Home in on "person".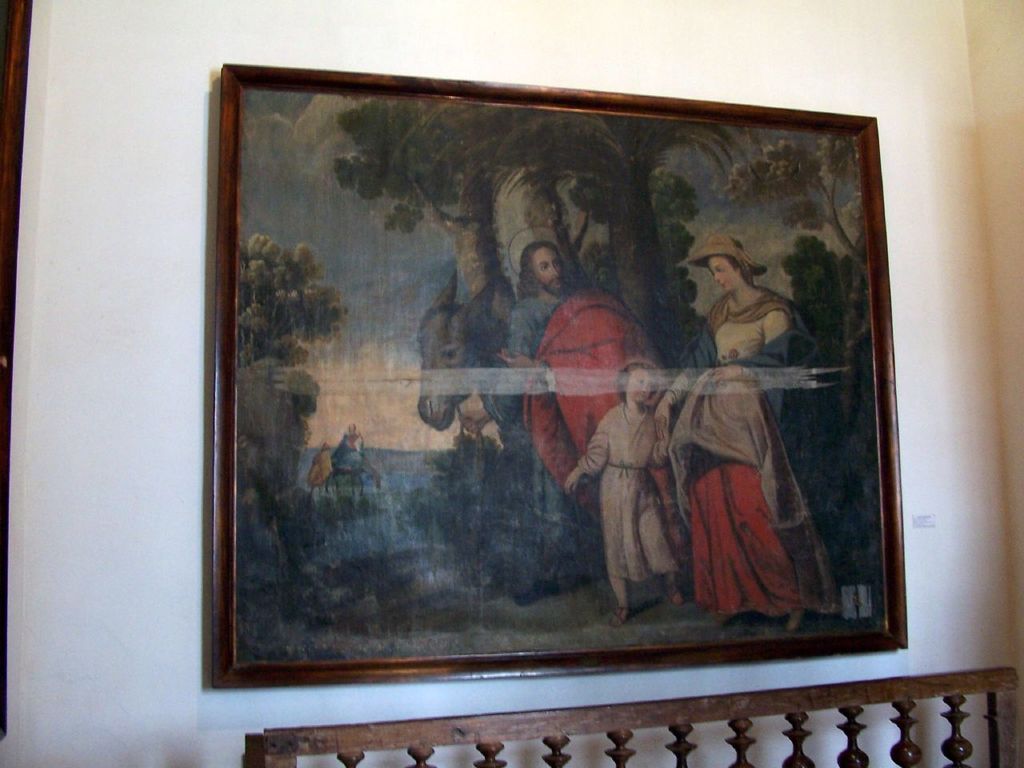
Homed in at 578/342/684/625.
